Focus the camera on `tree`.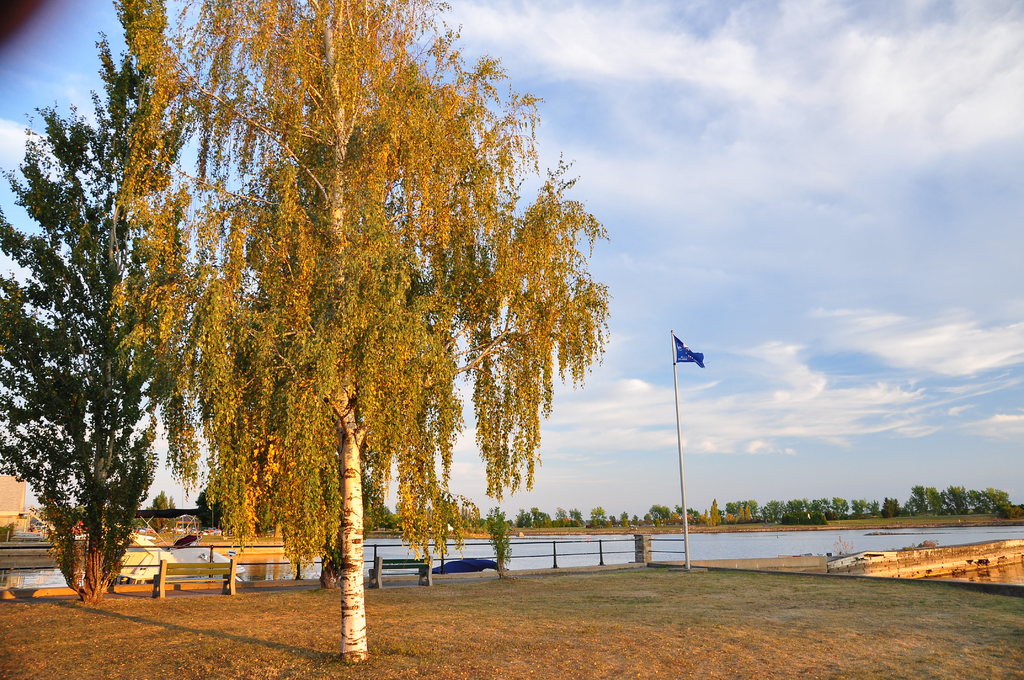
Focus region: [x1=150, y1=488, x2=182, y2=528].
